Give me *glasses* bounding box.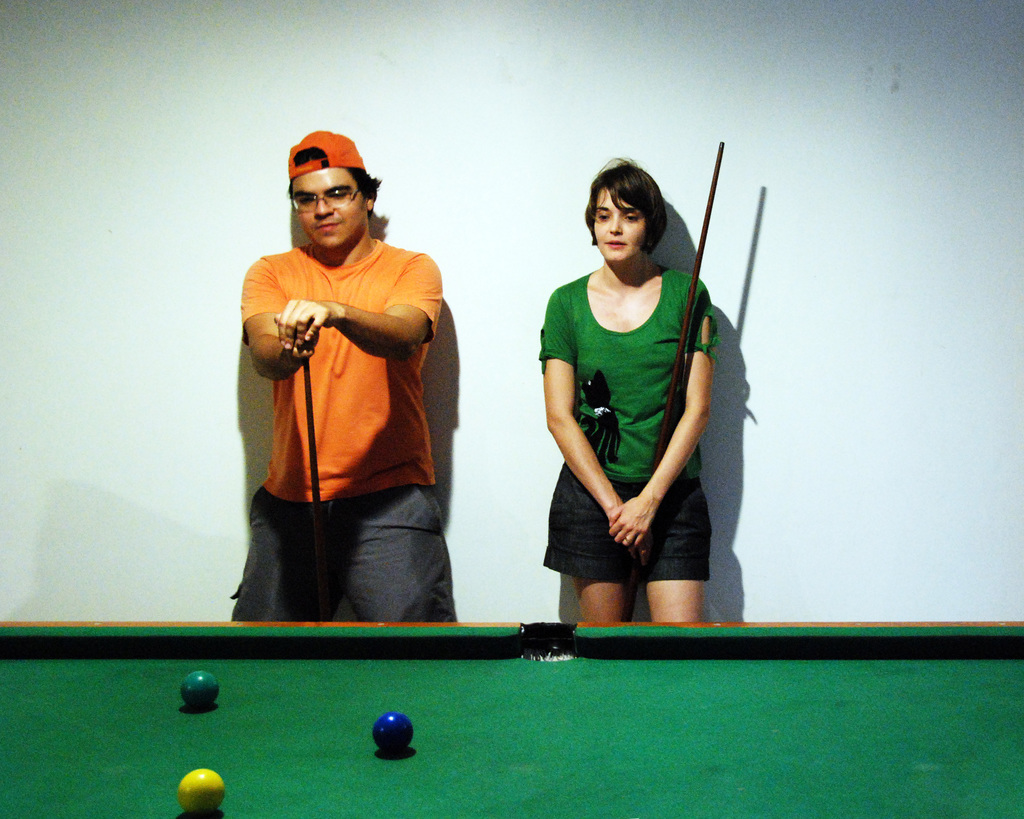
[left=292, top=186, right=370, bottom=214].
